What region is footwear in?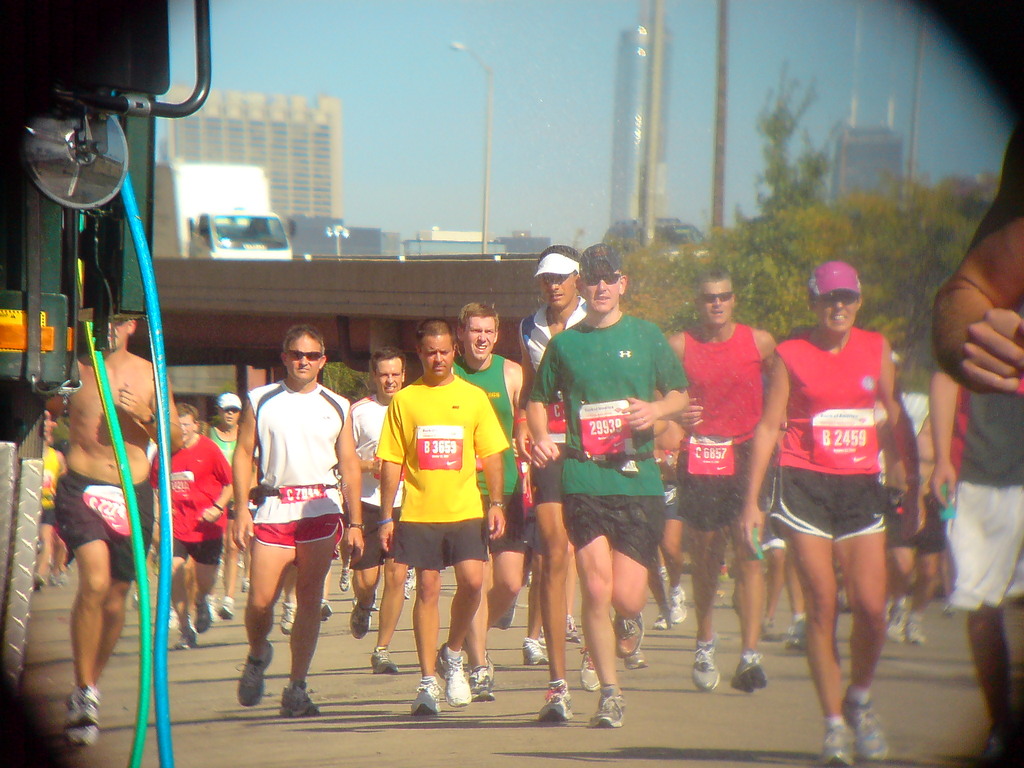
783, 628, 804, 651.
